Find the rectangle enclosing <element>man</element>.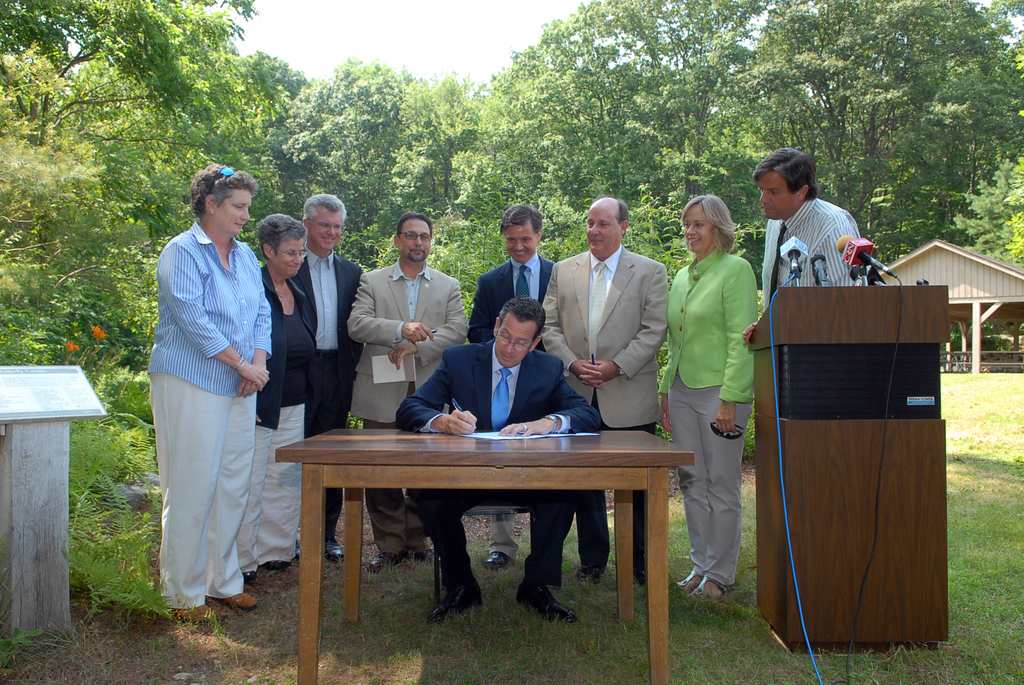
crop(295, 193, 365, 562).
